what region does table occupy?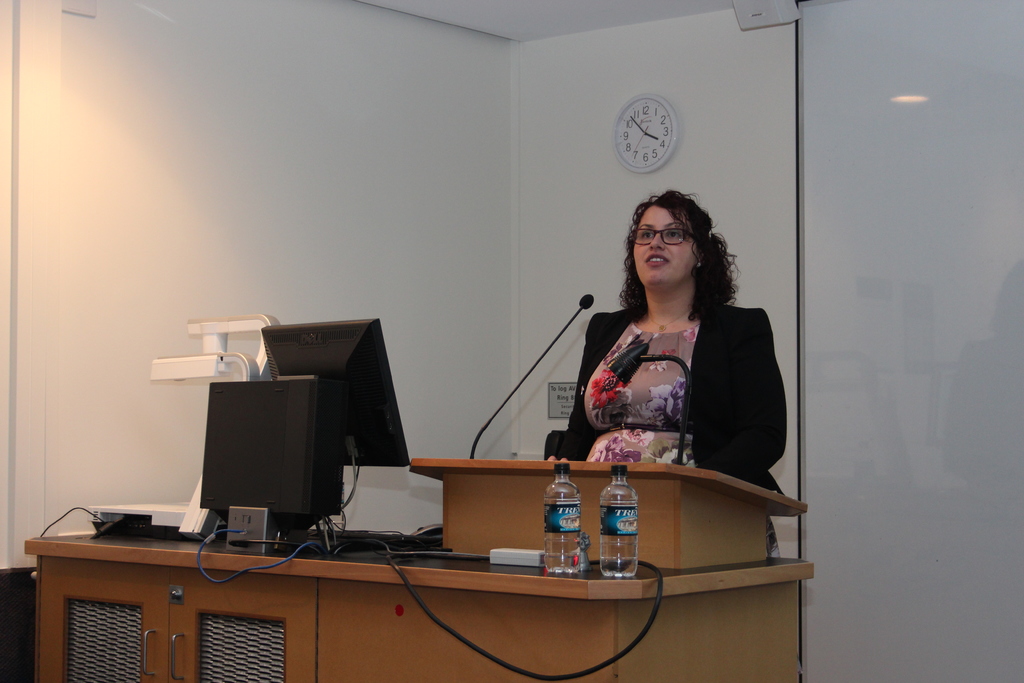
(0, 474, 832, 682).
